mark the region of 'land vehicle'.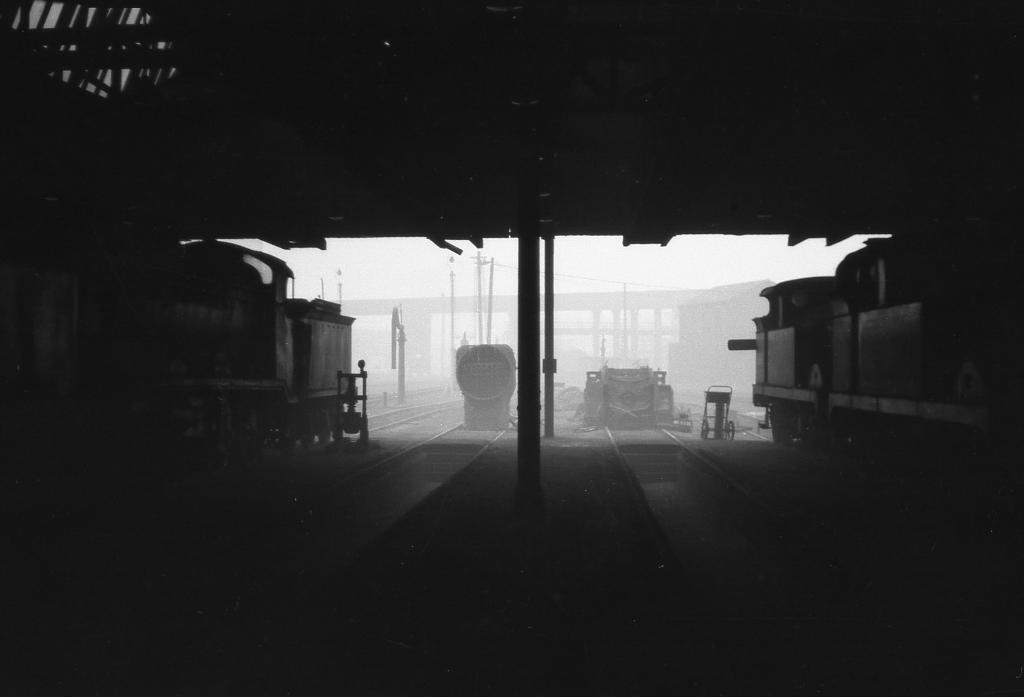
Region: 455/342/518/428.
